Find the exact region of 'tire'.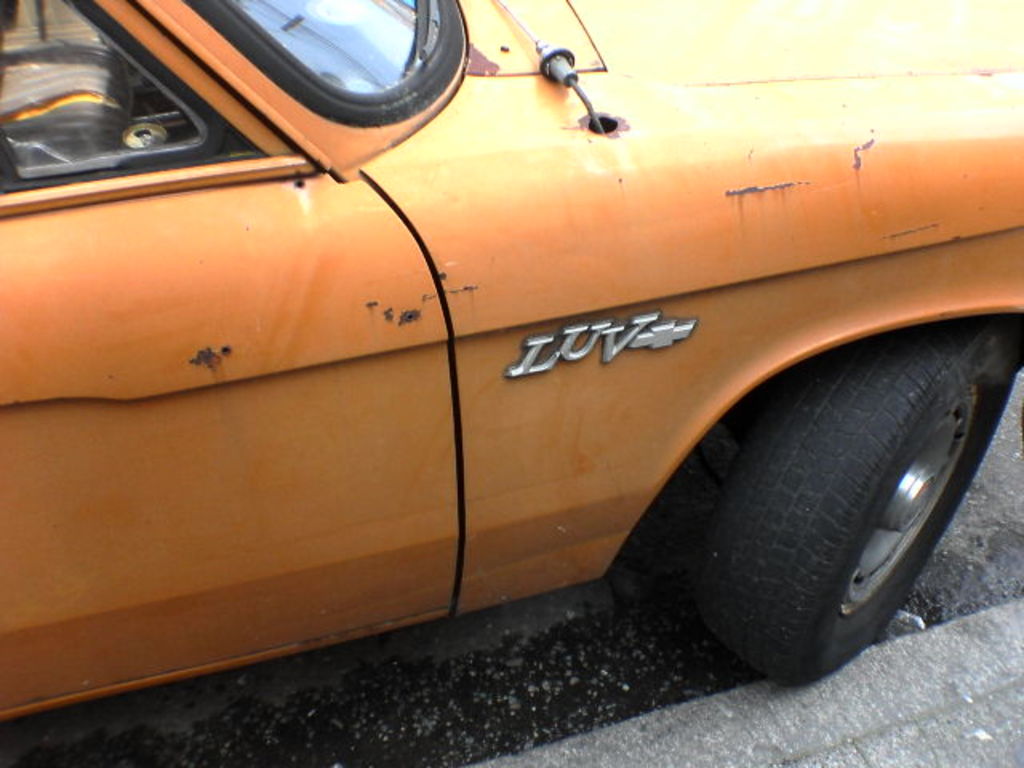
Exact region: locate(765, 333, 987, 659).
